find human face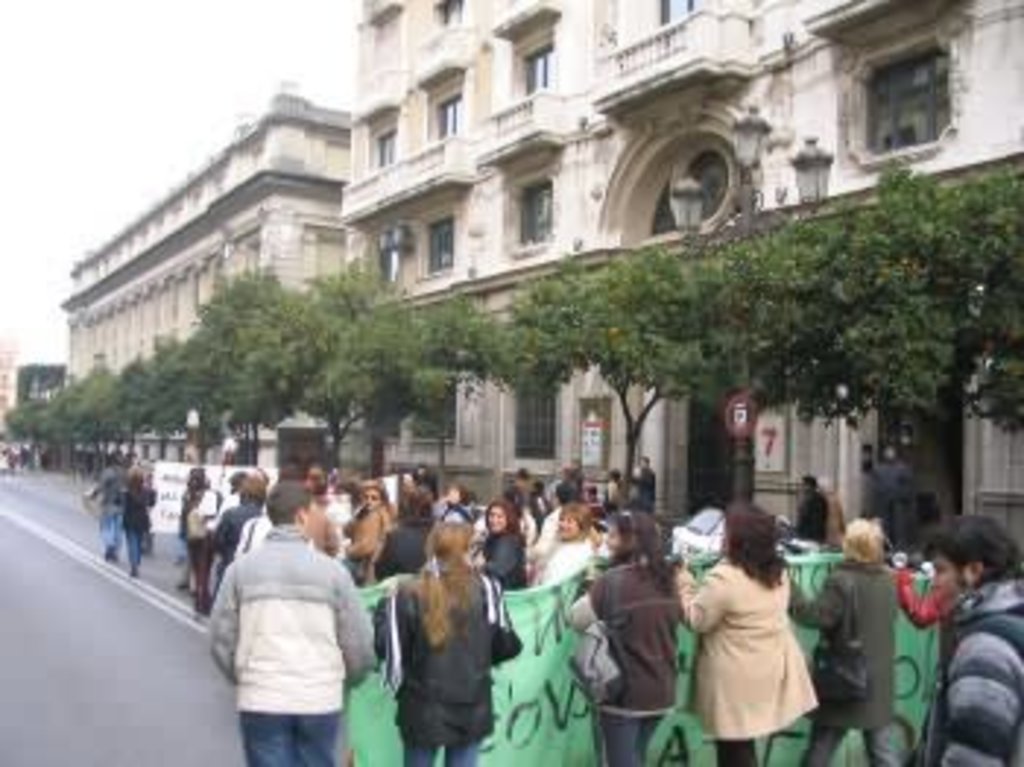
Rect(559, 518, 573, 533)
